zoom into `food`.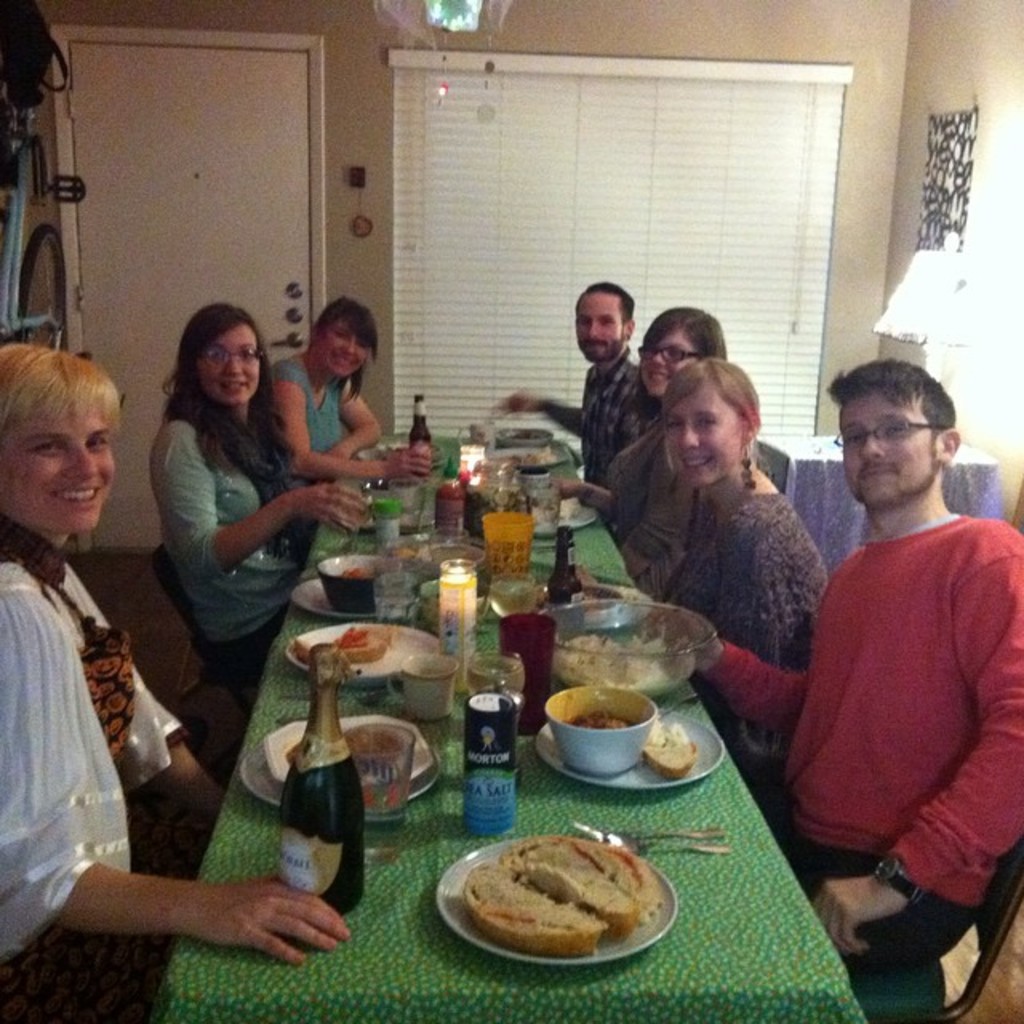
Zoom target: rect(434, 824, 678, 966).
